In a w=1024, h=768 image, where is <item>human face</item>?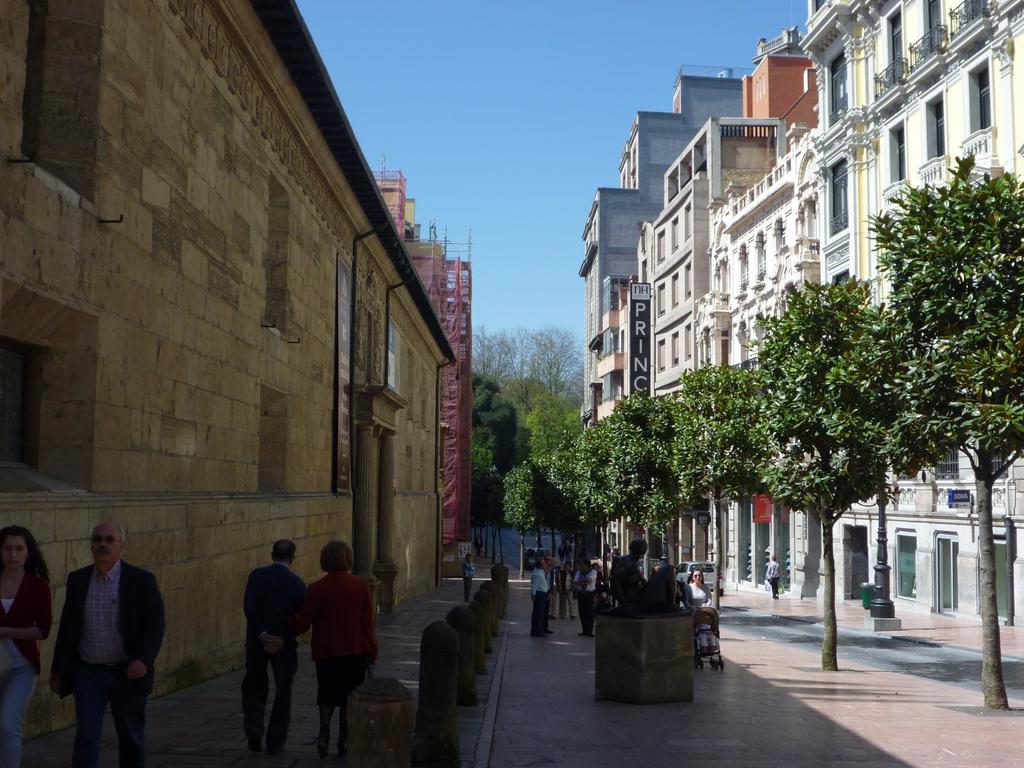
region(3, 541, 20, 564).
